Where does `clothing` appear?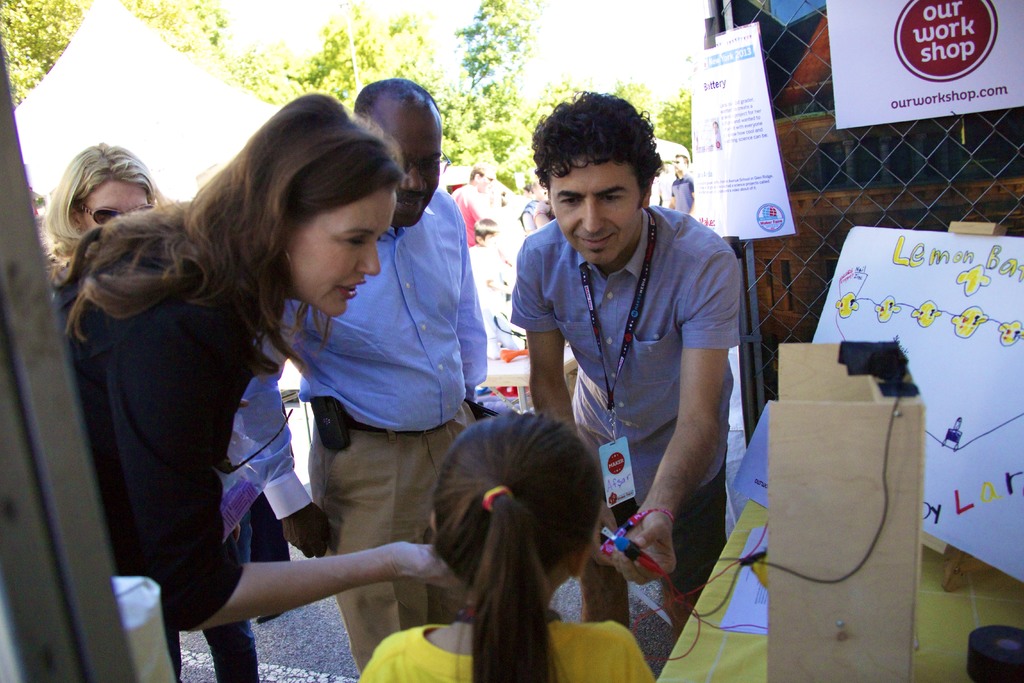
Appears at x1=451 y1=179 x2=486 y2=290.
